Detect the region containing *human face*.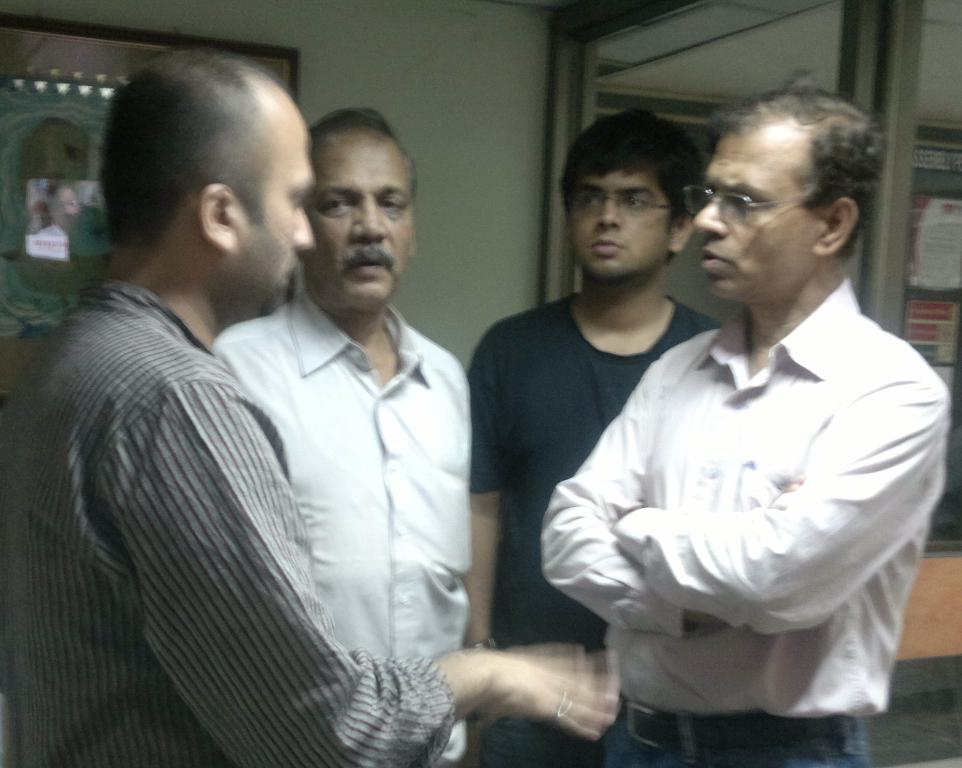
x1=695, y1=132, x2=811, y2=293.
